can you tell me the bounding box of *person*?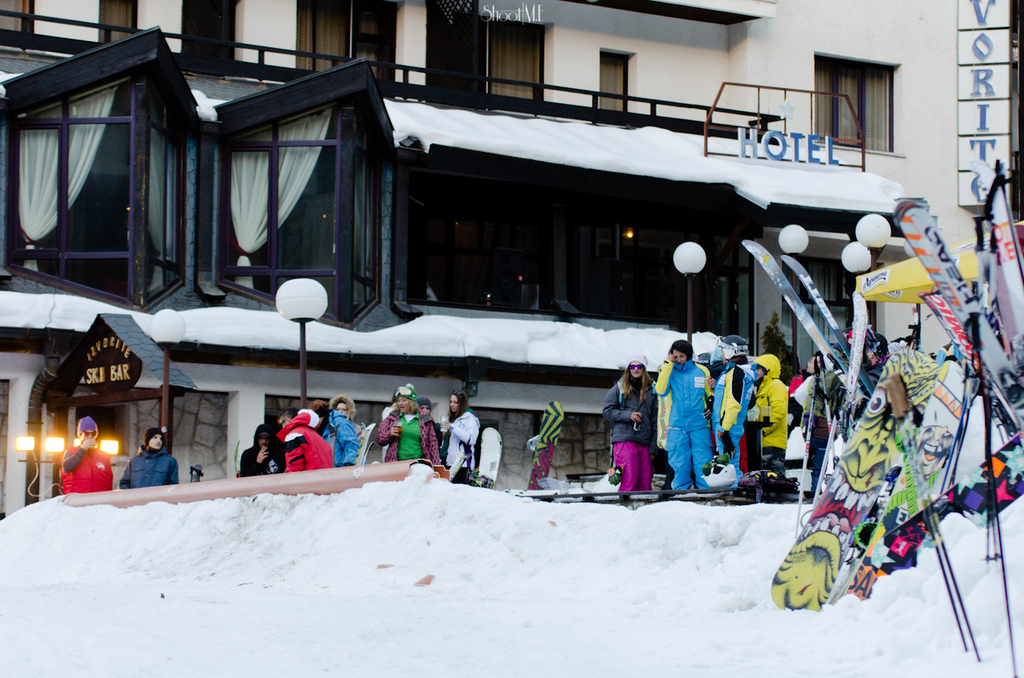
<region>862, 334, 887, 391</region>.
